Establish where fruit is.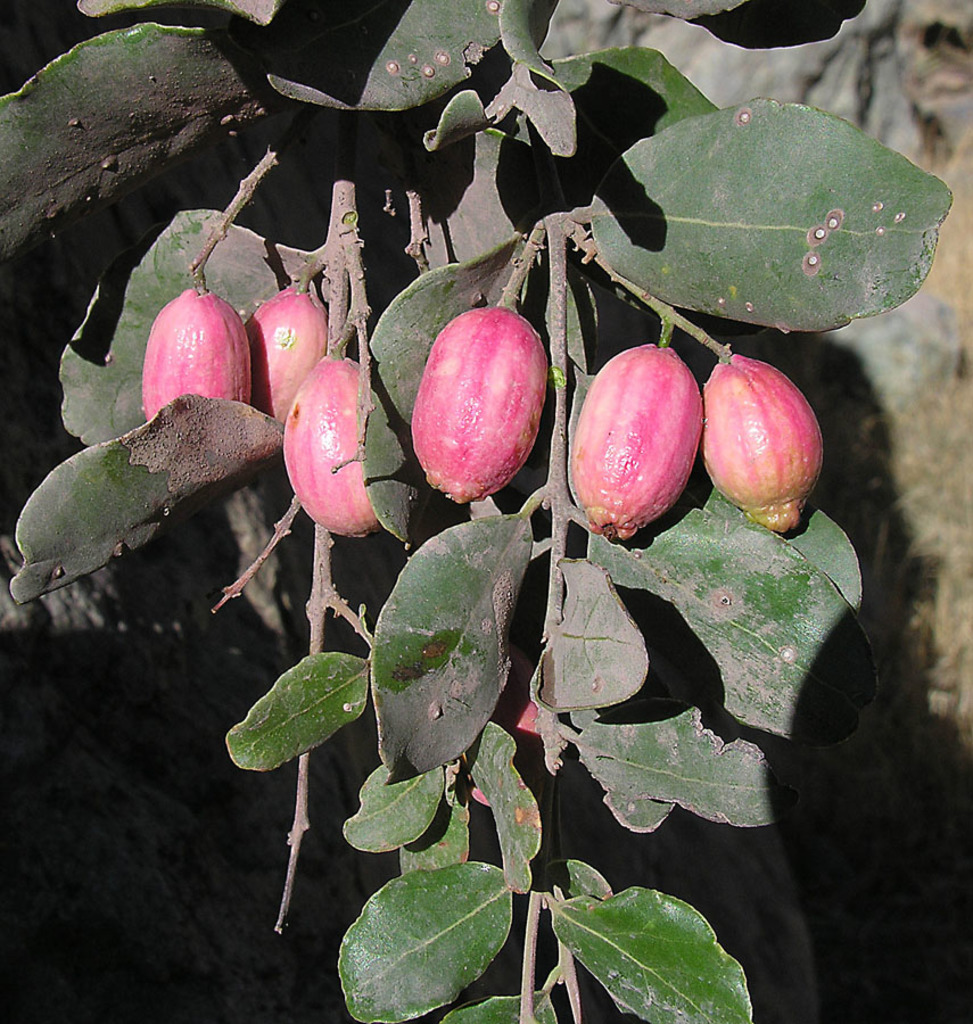
Established at l=701, t=349, r=824, b=536.
